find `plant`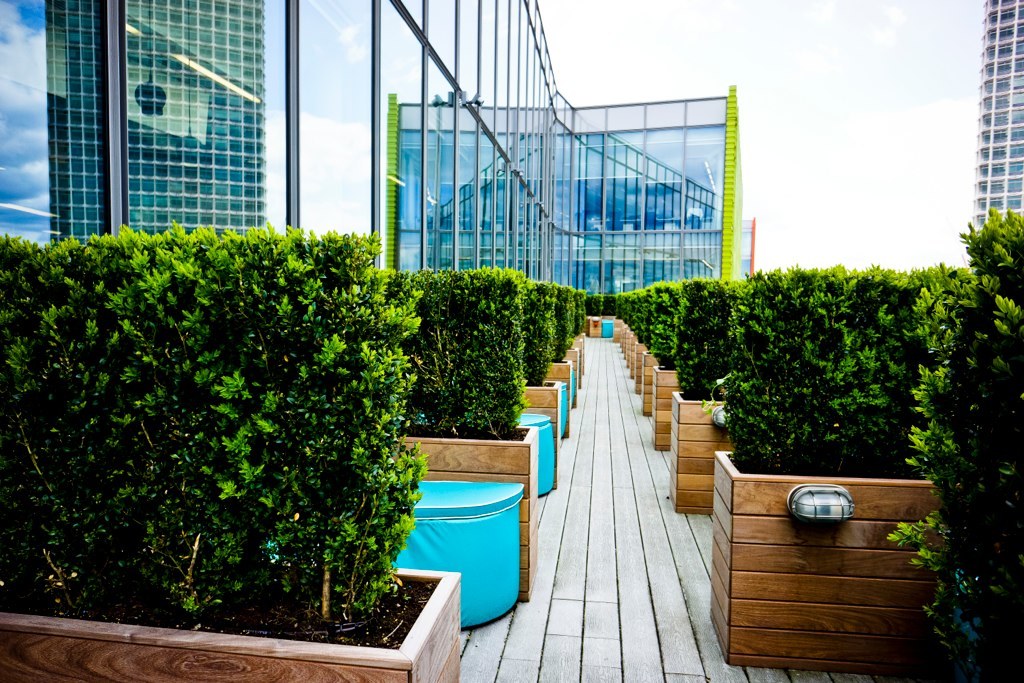
[x1=389, y1=265, x2=530, y2=441]
